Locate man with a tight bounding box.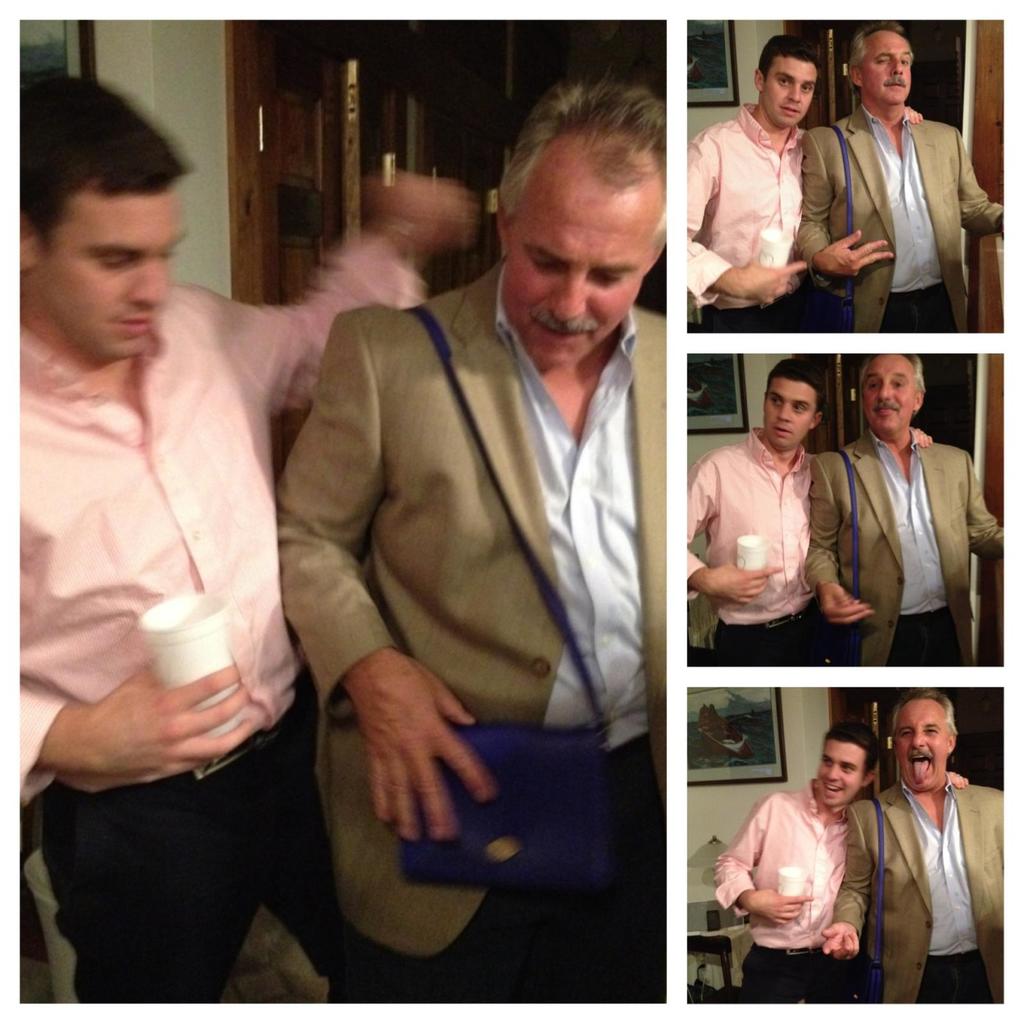
{"left": 710, "top": 729, "right": 970, "bottom": 996}.
